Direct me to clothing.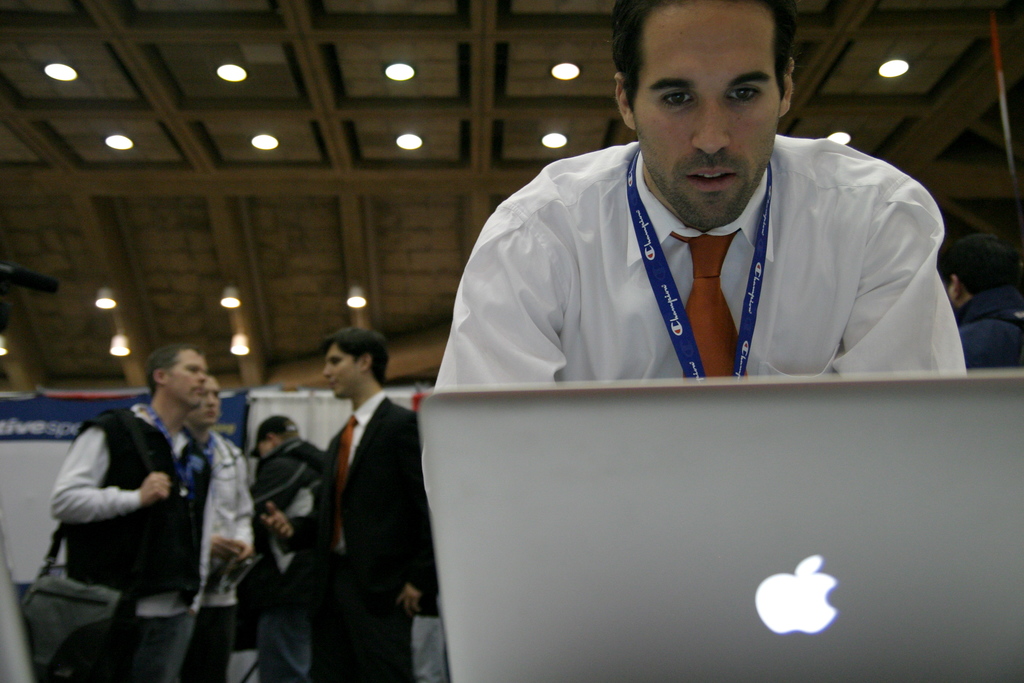
Direction: [280,391,431,682].
